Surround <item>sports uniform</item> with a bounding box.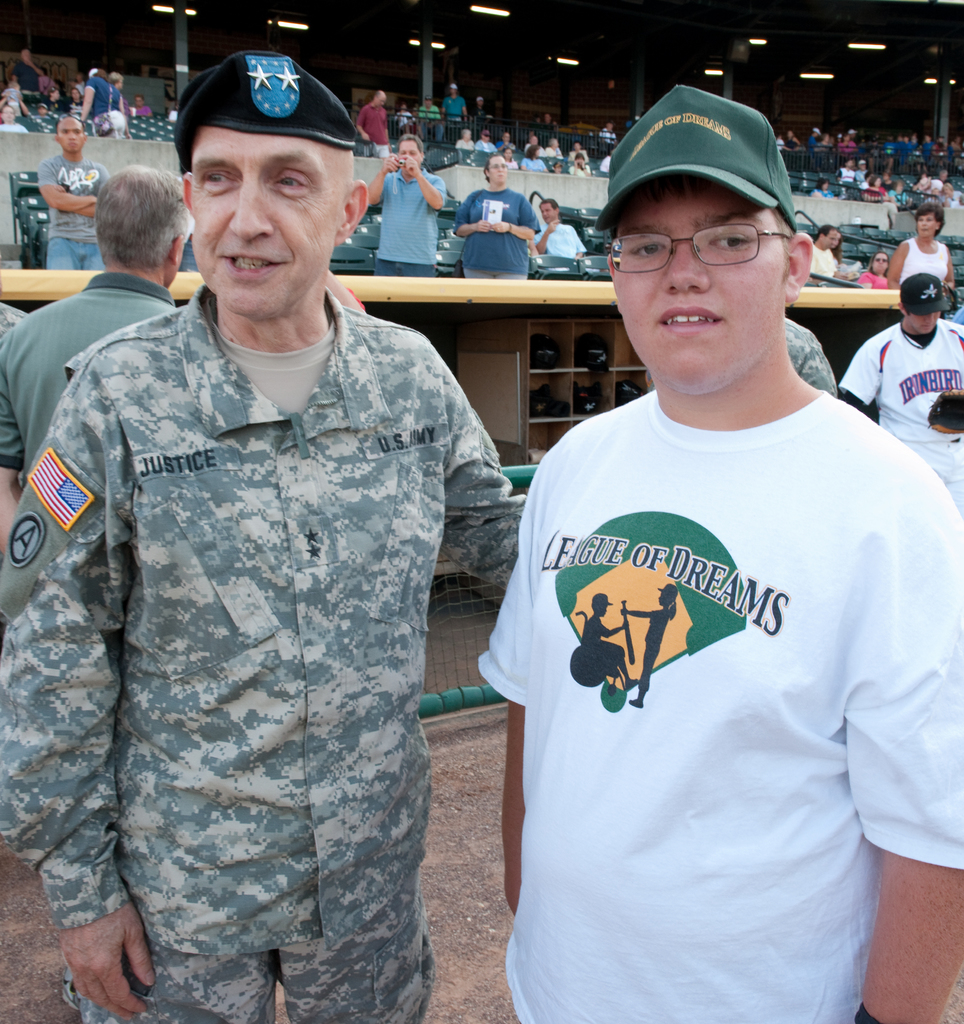
box(475, 78, 960, 1023).
